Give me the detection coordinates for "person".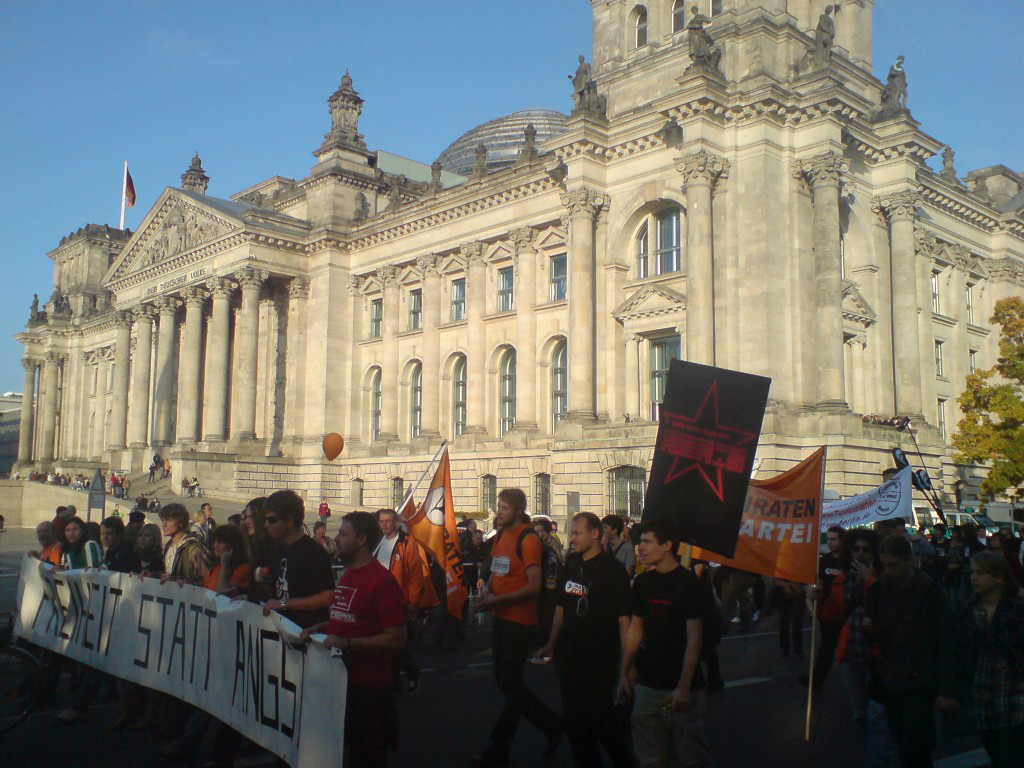
137, 527, 157, 572.
